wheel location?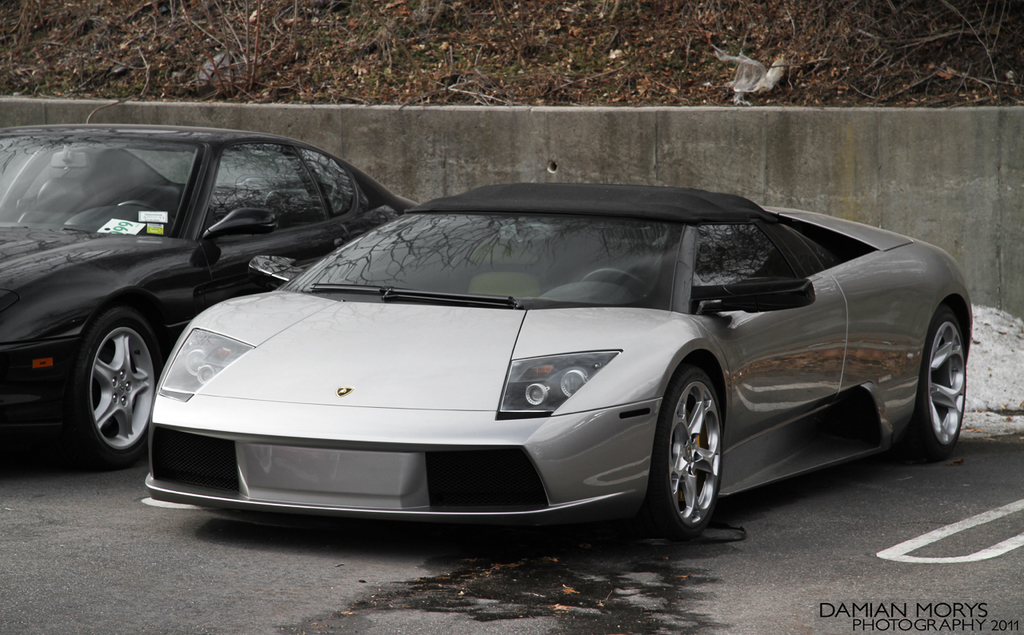
{"left": 641, "top": 366, "right": 724, "bottom": 541}
